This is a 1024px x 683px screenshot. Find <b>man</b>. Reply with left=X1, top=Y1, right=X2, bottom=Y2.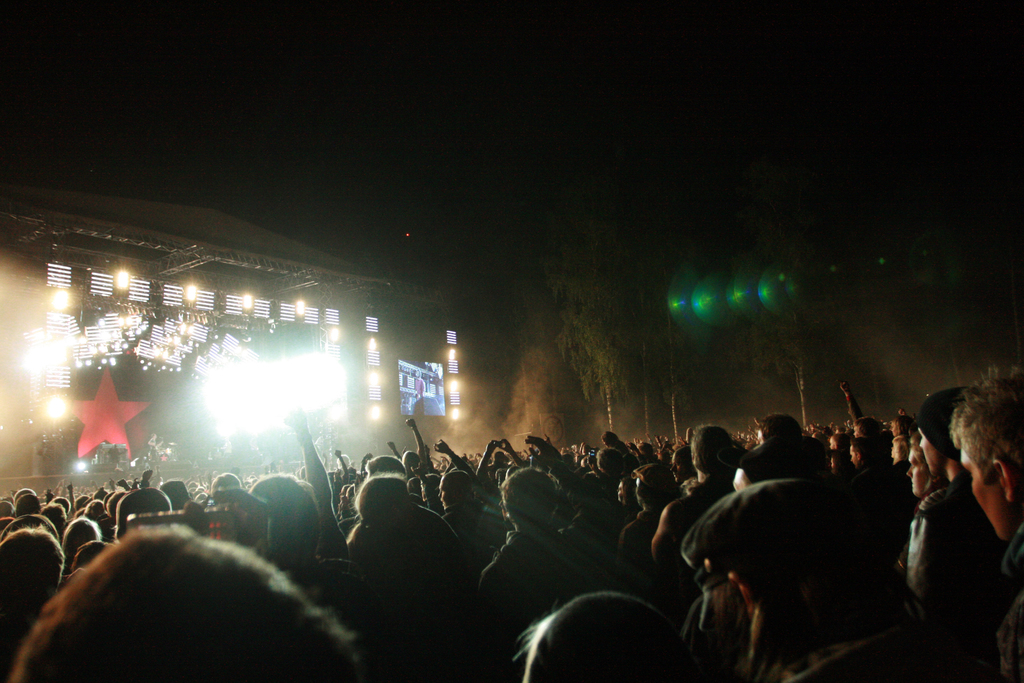
left=951, top=362, right=1023, bottom=682.
